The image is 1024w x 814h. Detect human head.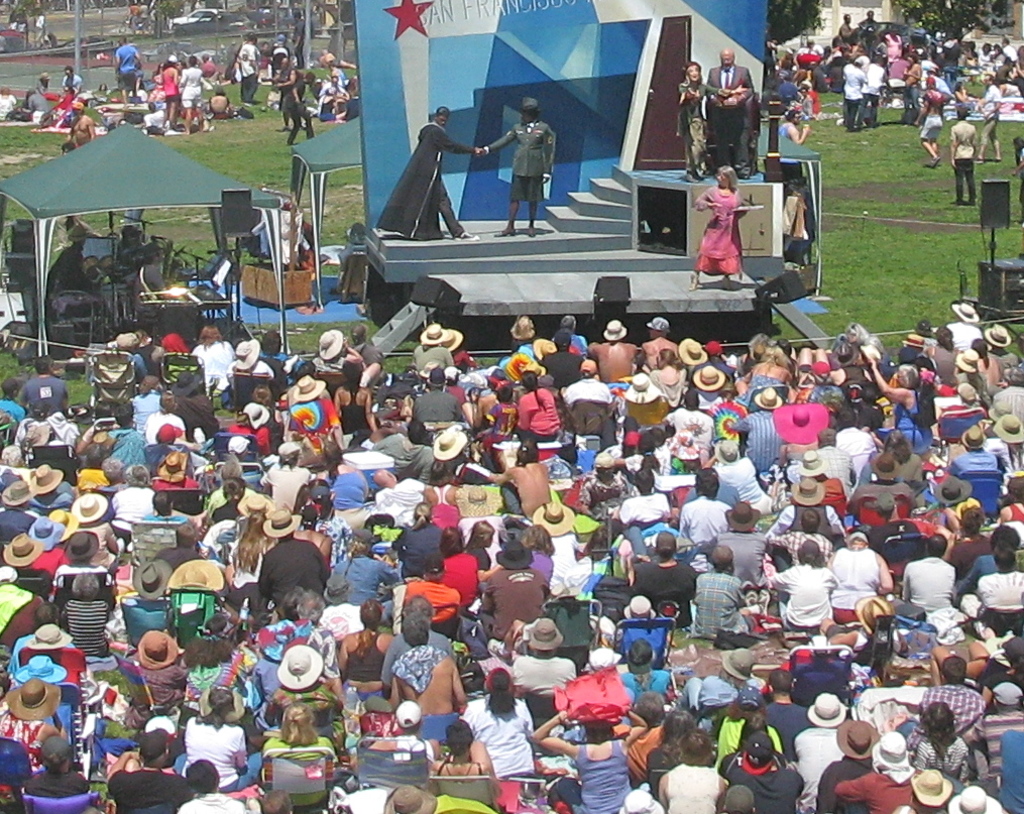
Detection: rect(787, 107, 802, 124).
